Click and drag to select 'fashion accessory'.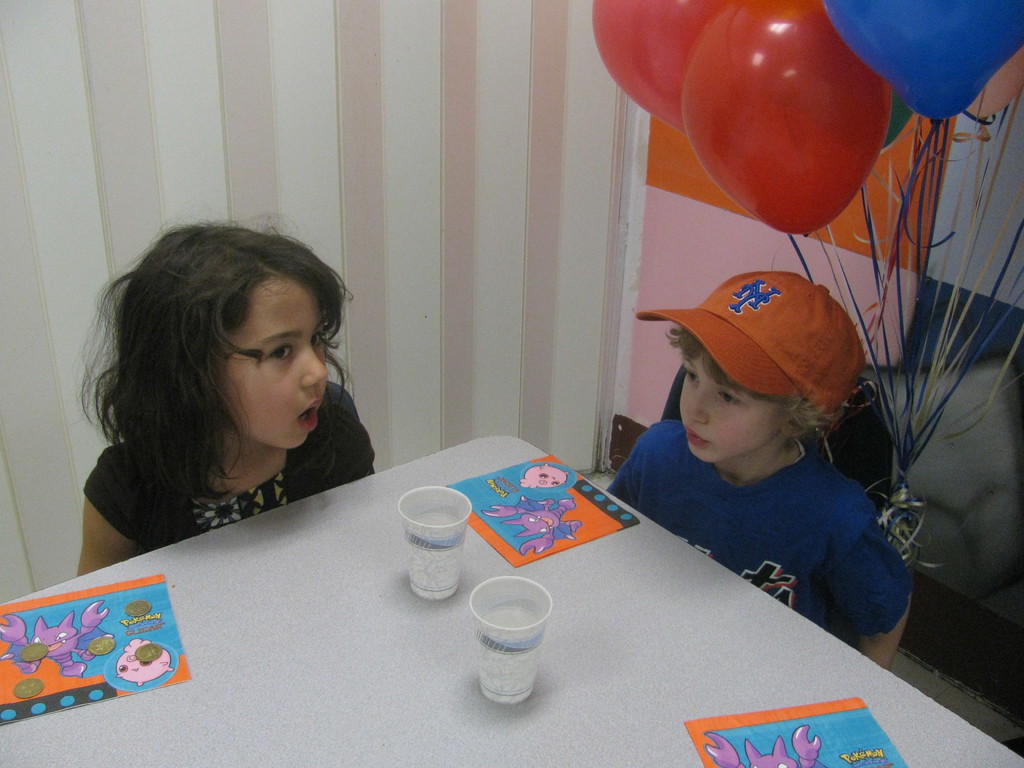
Selection: (632, 269, 863, 419).
